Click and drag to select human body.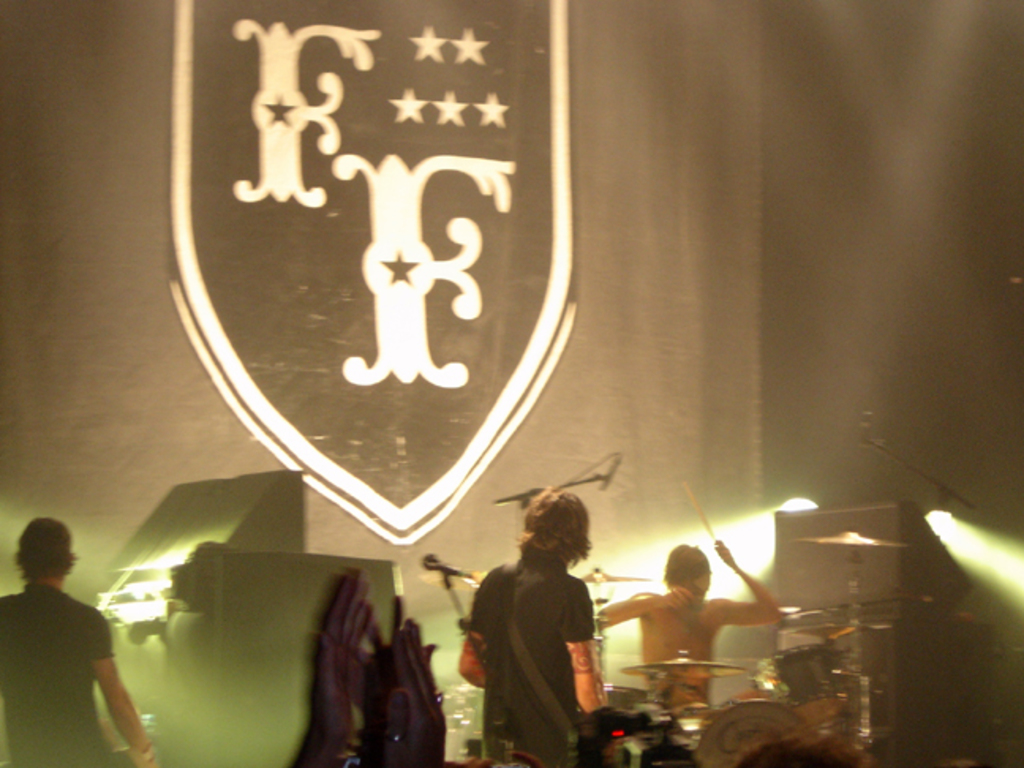
Selection: Rect(6, 518, 137, 766).
